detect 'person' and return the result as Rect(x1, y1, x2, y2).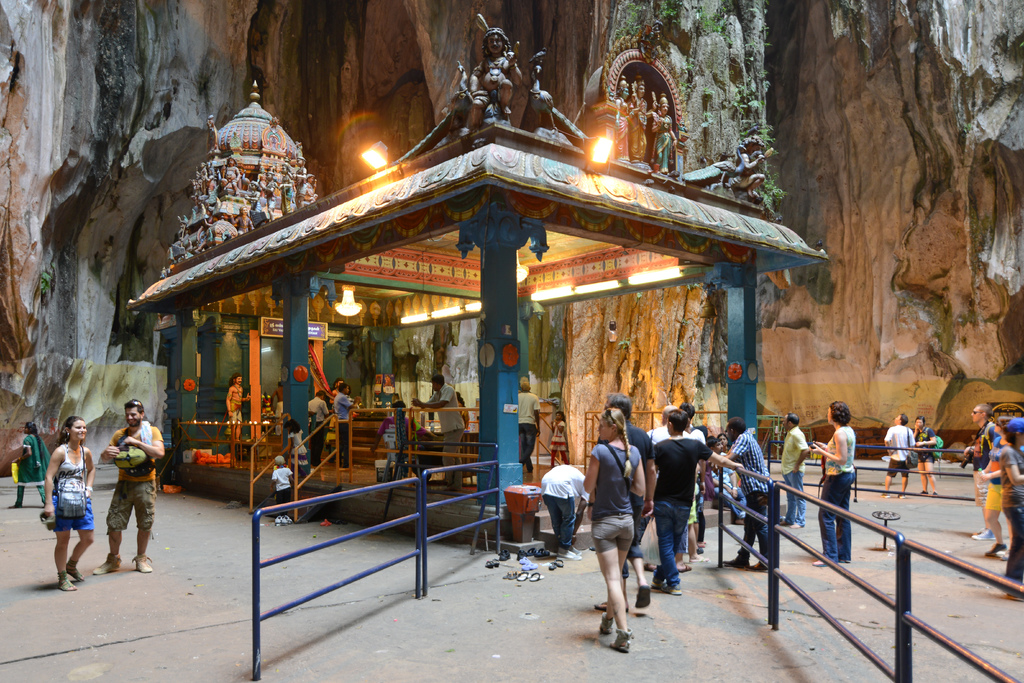
Rect(40, 411, 98, 587).
